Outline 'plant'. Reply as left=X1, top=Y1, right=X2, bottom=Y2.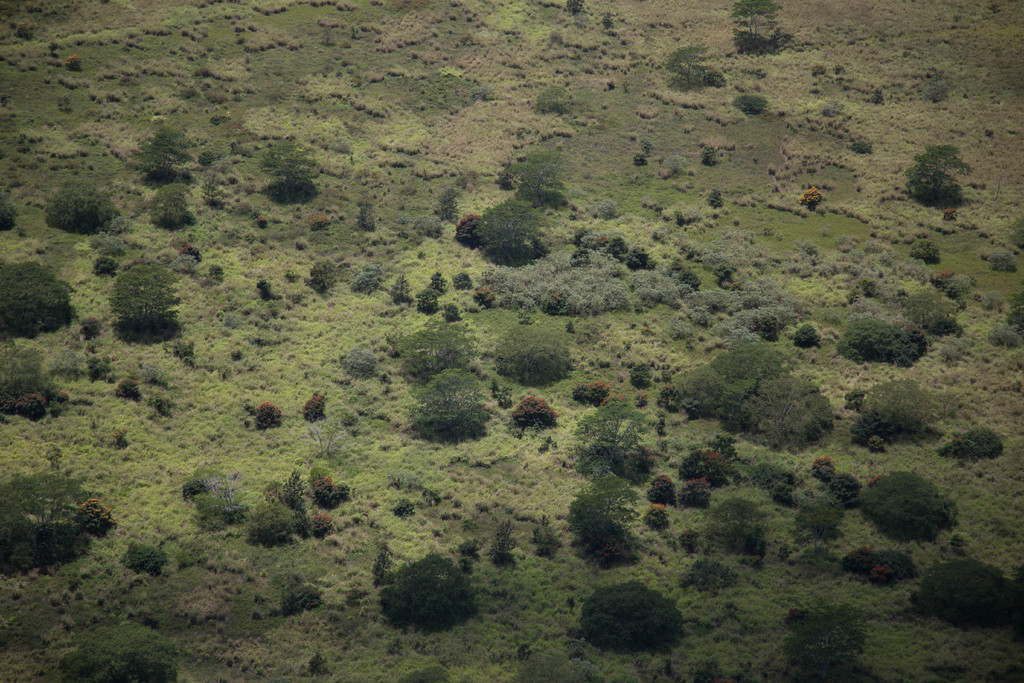
left=259, top=267, right=278, bottom=306.
